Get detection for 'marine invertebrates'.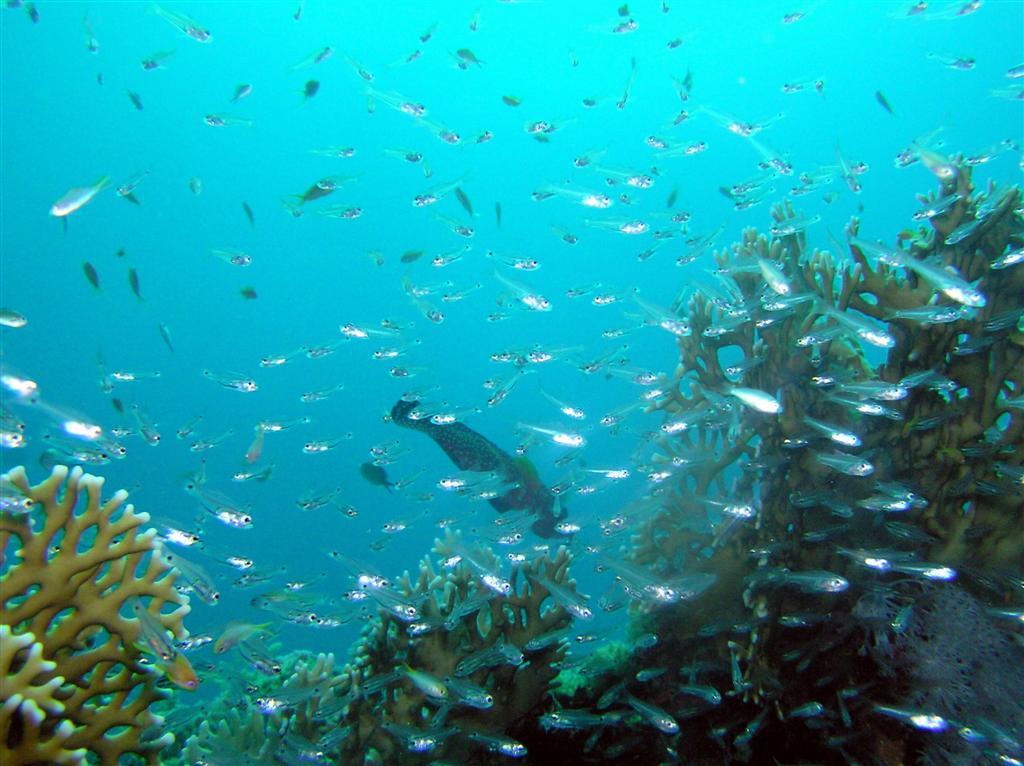
Detection: detection(69, 444, 112, 476).
